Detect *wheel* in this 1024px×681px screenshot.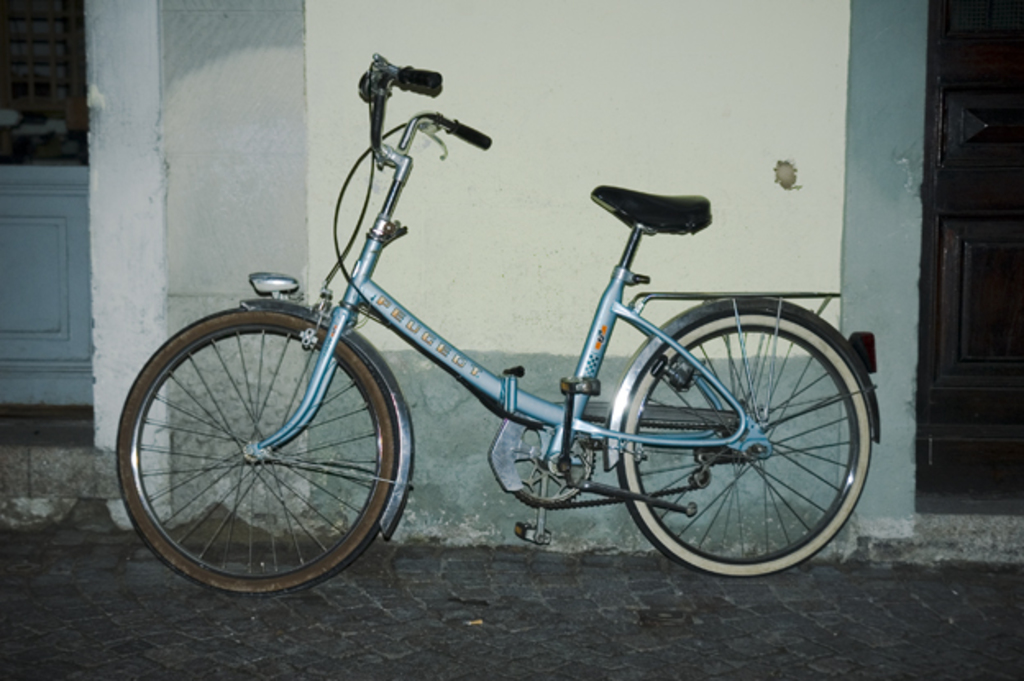
Detection: <region>609, 309, 873, 581</region>.
